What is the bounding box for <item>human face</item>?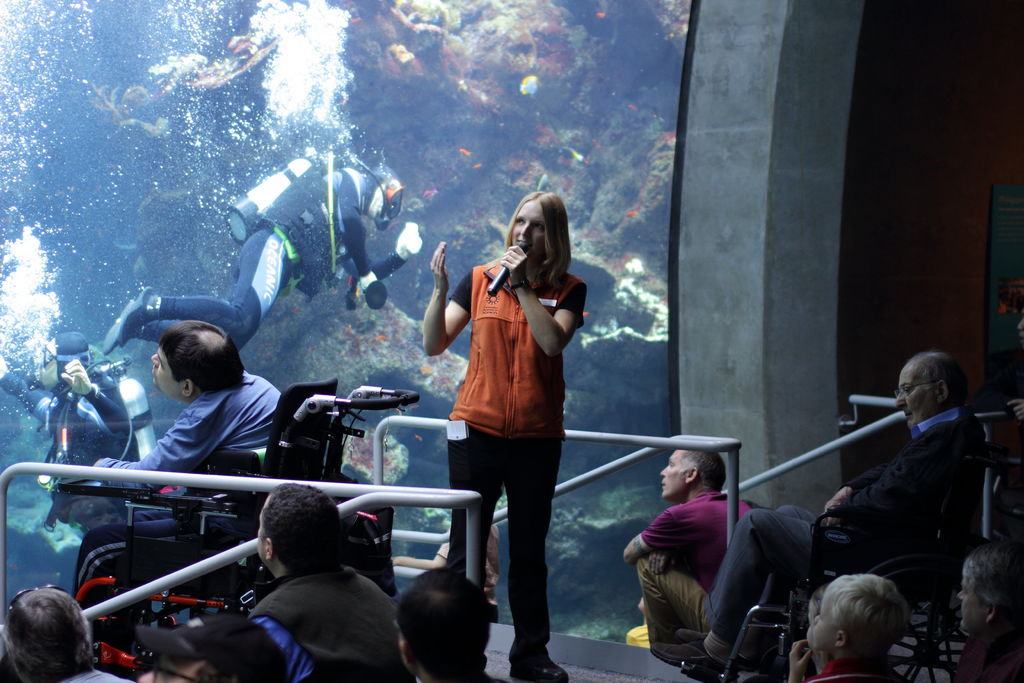
(left=895, top=370, right=932, bottom=429).
